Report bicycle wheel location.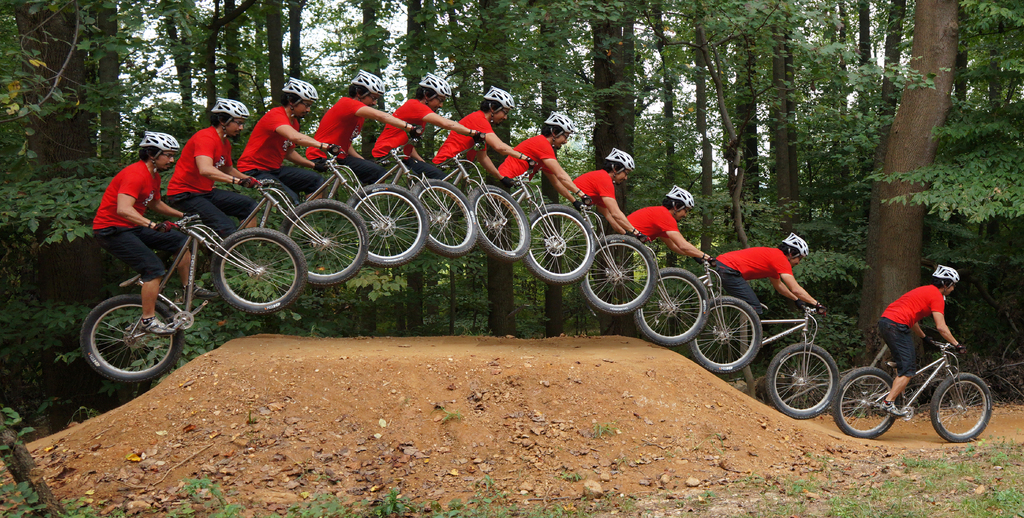
Report: pyautogui.locateOnScreen(634, 266, 710, 348).
